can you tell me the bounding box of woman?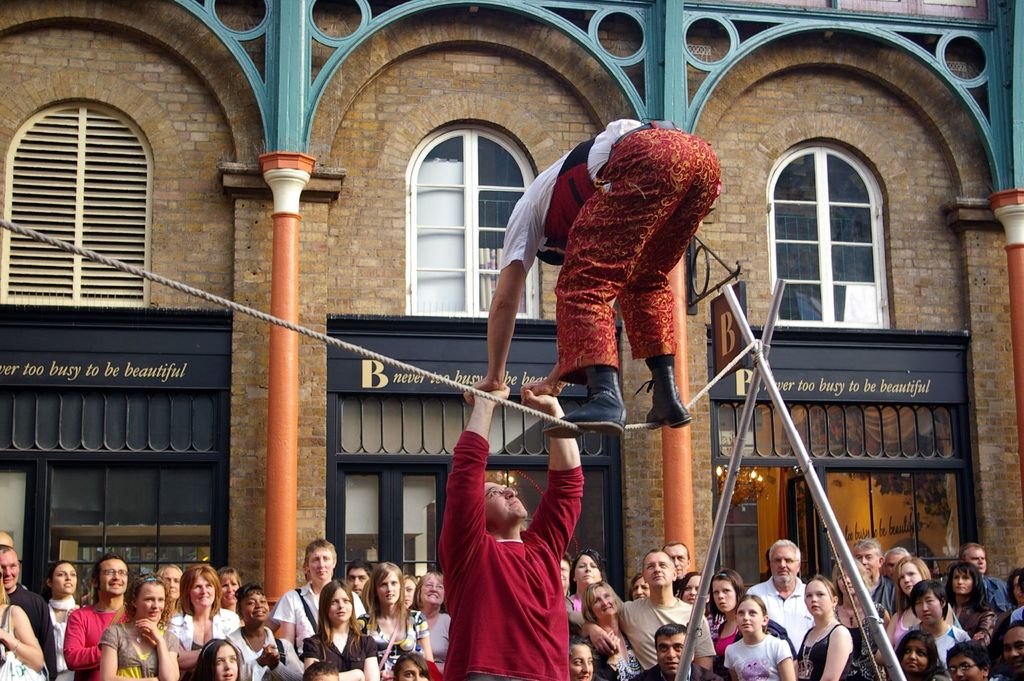
<bbox>404, 577, 416, 604</bbox>.
